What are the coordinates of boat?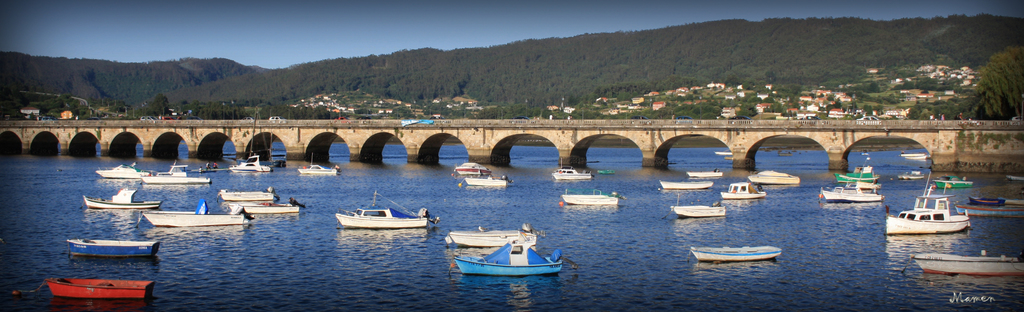
<box>886,197,965,235</box>.
